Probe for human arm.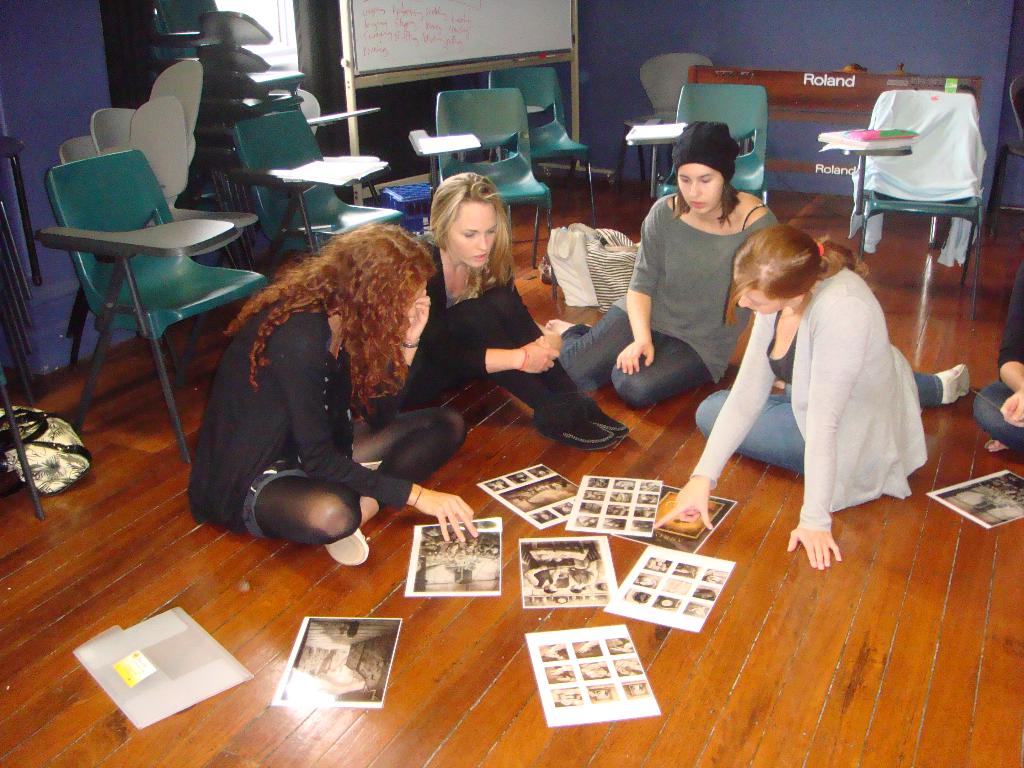
Probe result: <bbox>773, 381, 789, 392</bbox>.
